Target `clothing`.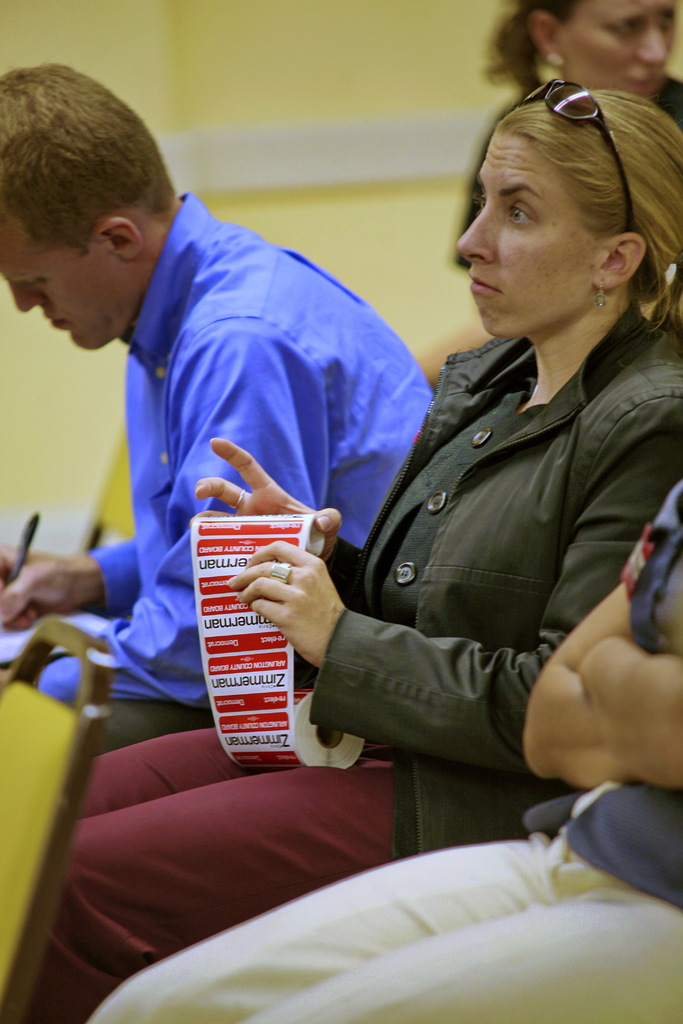
Target region: (x1=451, y1=74, x2=682, y2=305).
